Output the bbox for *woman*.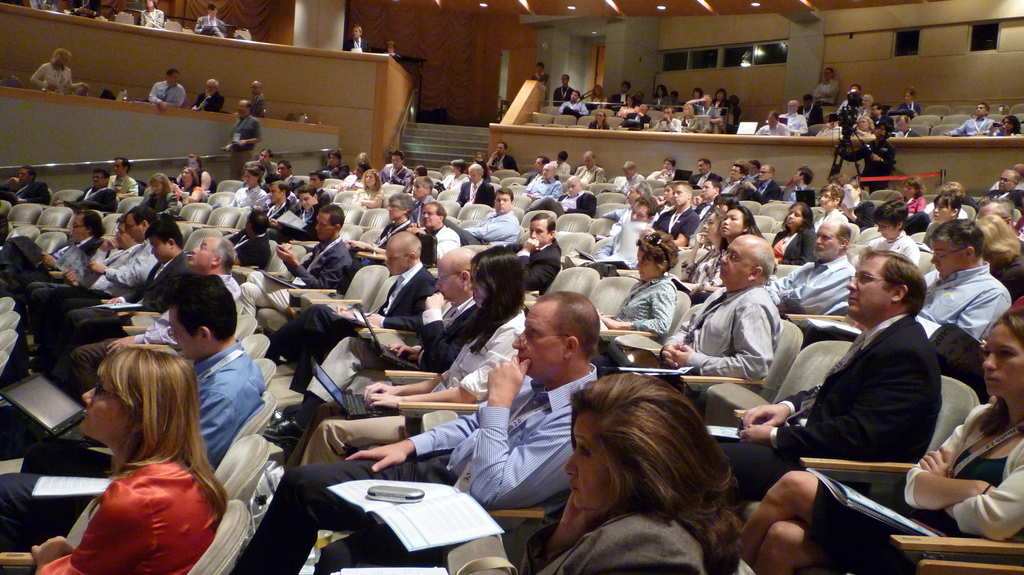
BBox(907, 176, 920, 207).
